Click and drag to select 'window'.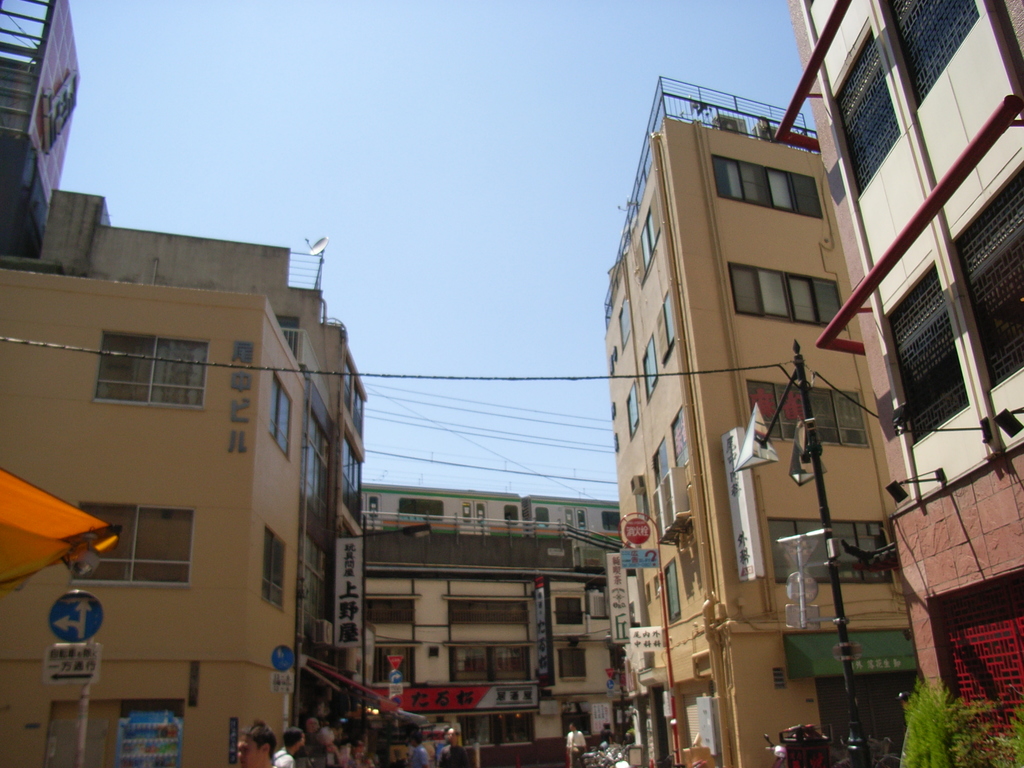
Selection: [266, 371, 287, 452].
